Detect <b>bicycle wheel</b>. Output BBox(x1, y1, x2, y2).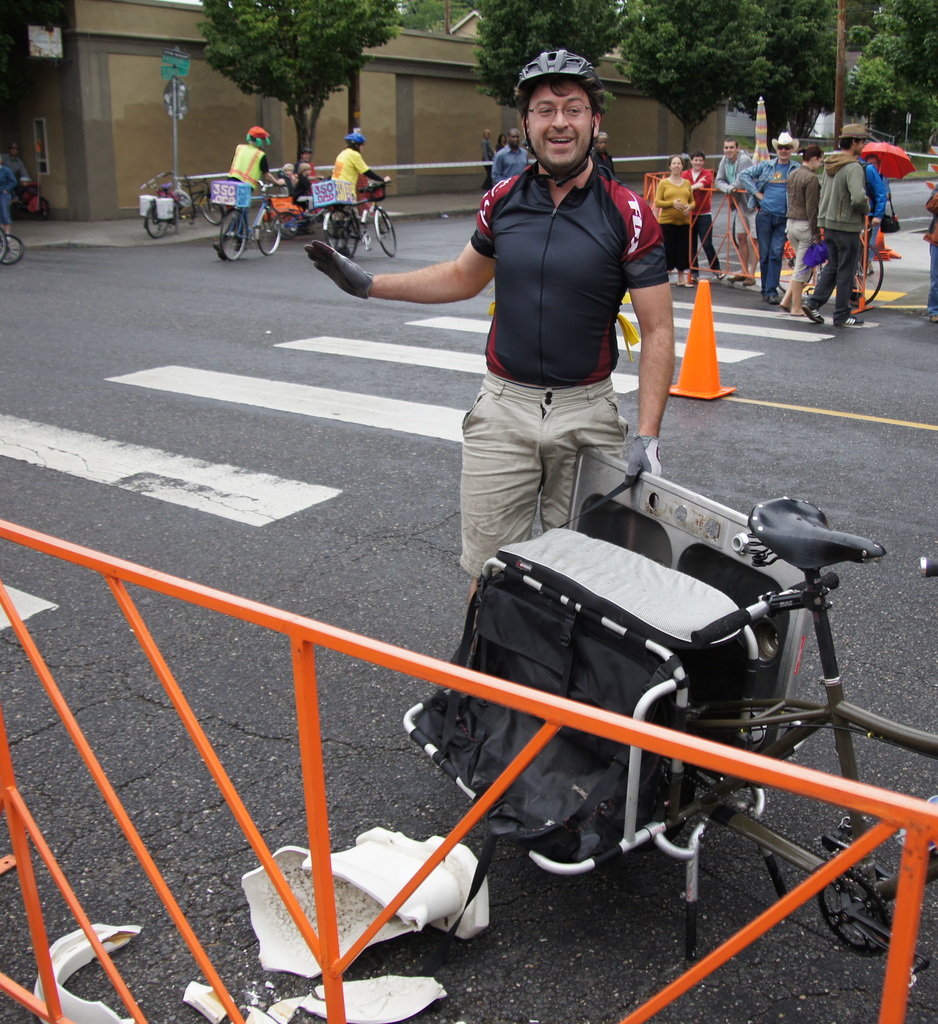
BBox(0, 233, 23, 264).
